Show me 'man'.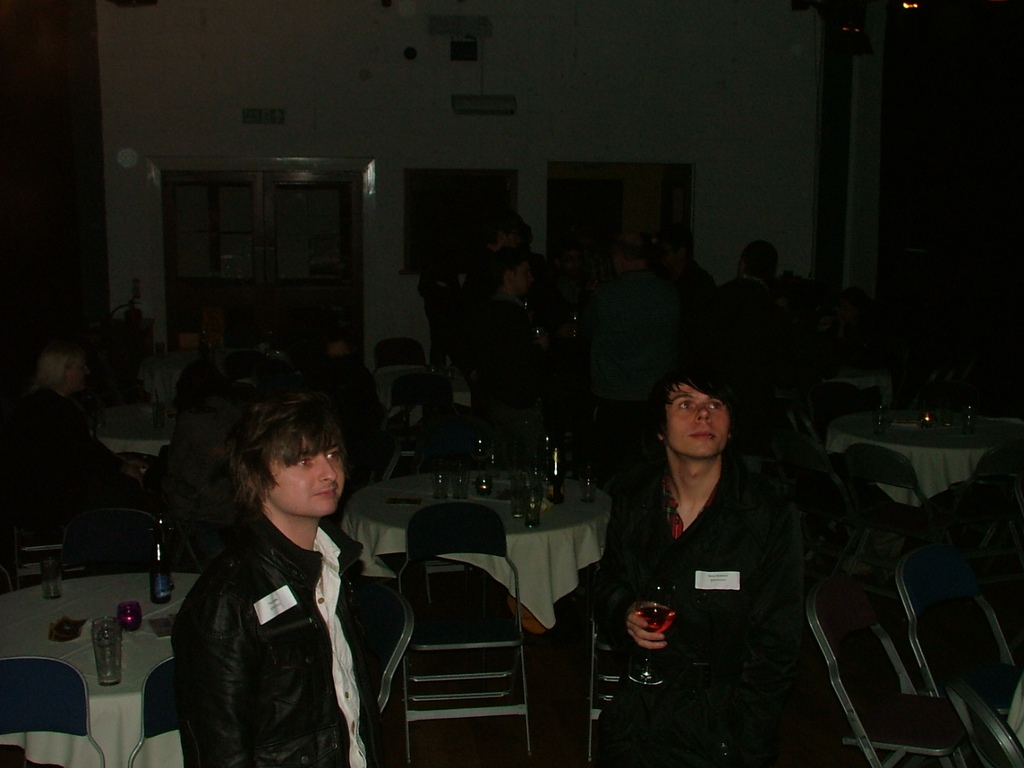
'man' is here: x1=643 y1=230 x2=717 y2=354.
